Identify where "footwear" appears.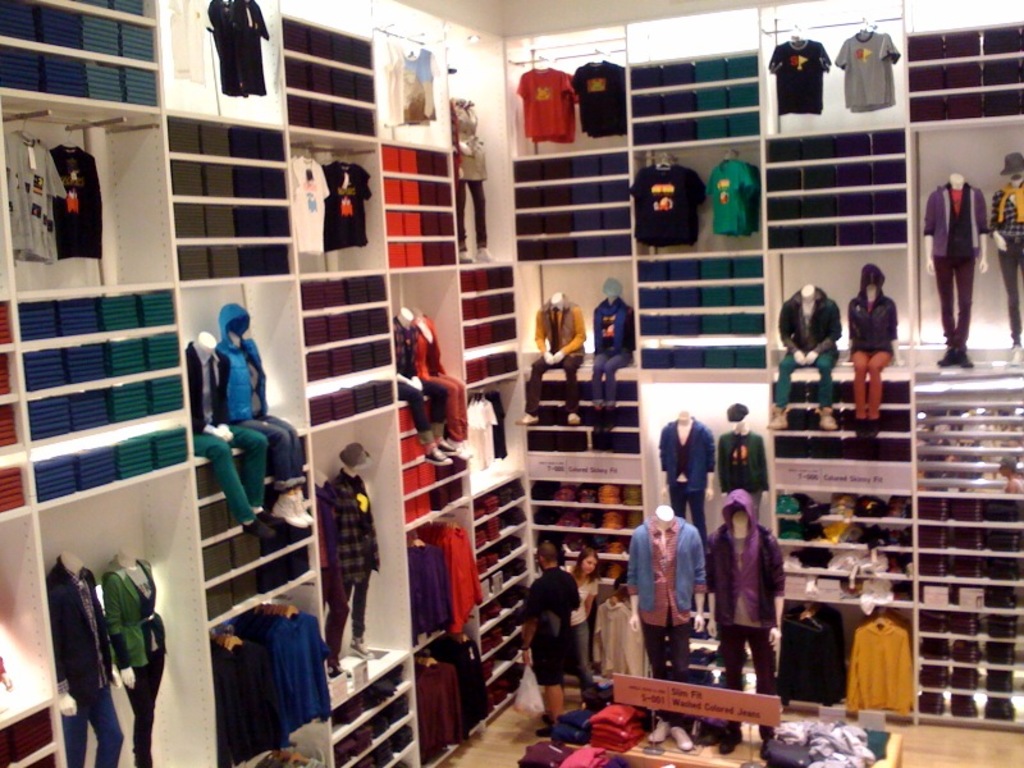
Appears at {"left": 435, "top": 442, "right": 467, "bottom": 460}.
